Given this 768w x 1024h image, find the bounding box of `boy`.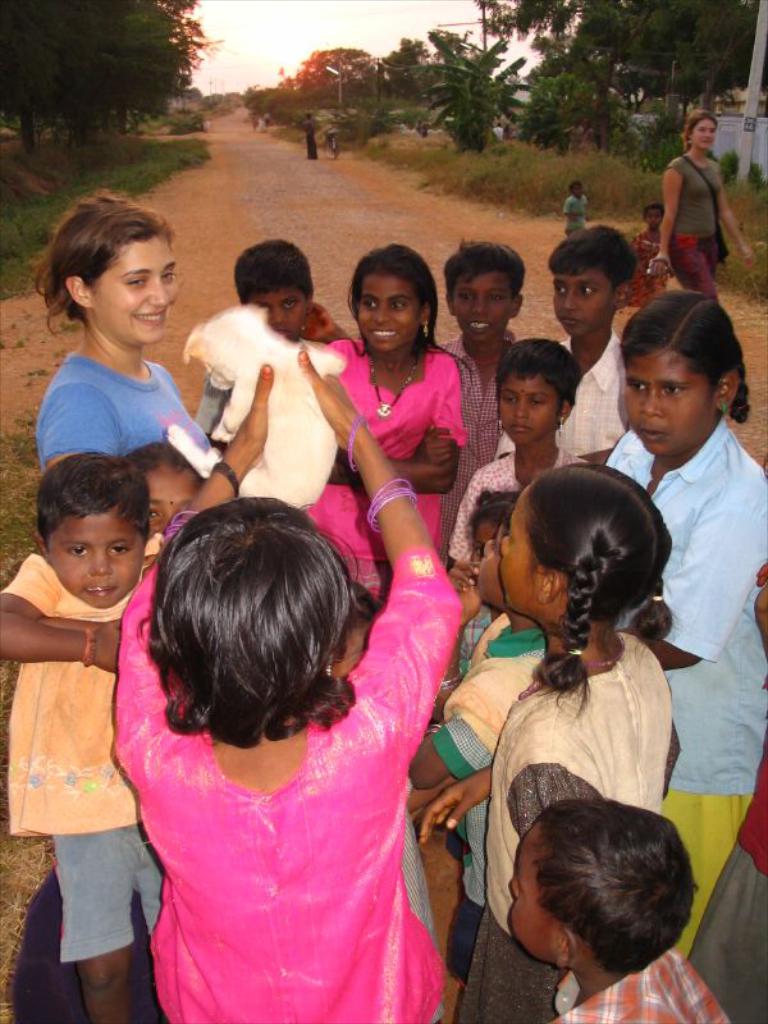
Rect(192, 238, 349, 453).
